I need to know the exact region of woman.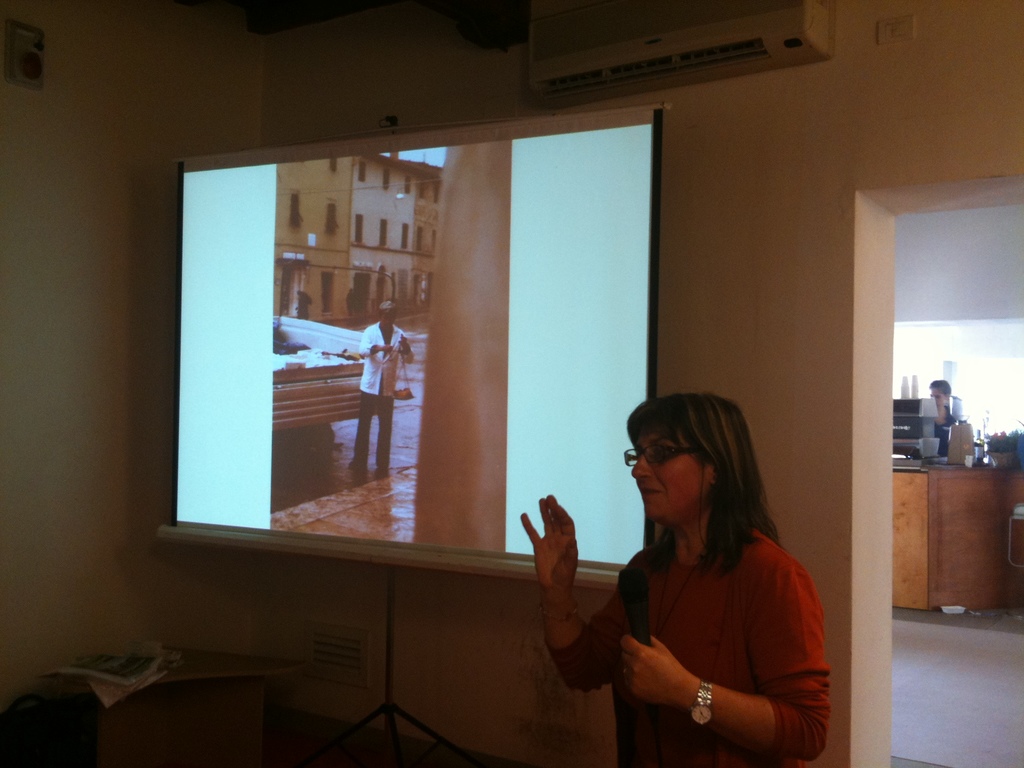
Region: rect(552, 383, 836, 767).
